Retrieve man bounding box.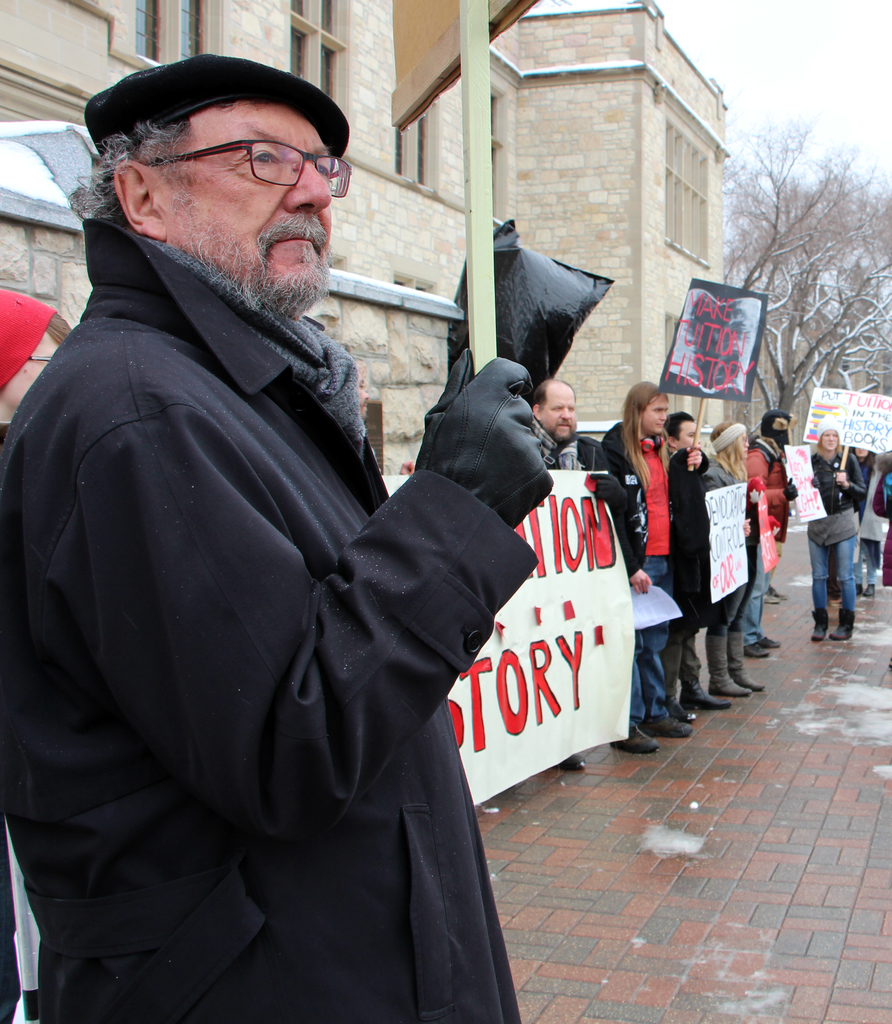
Bounding box: rect(657, 406, 733, 724).
